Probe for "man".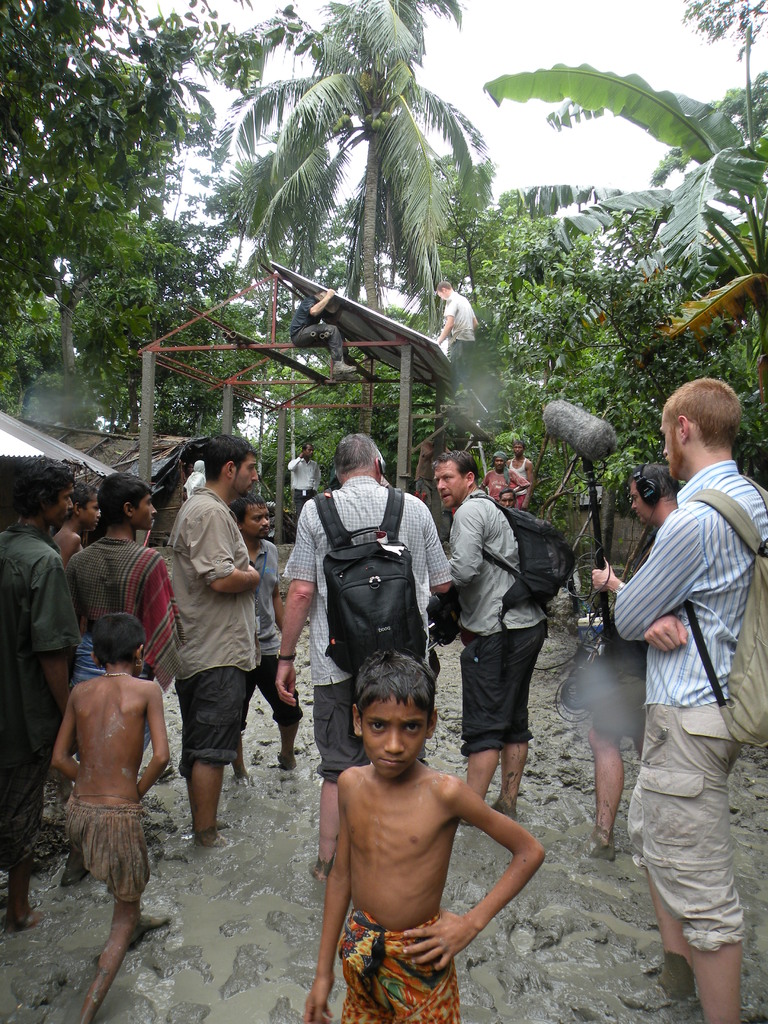
Probe result: select_region(508, 442, 531, 512).
